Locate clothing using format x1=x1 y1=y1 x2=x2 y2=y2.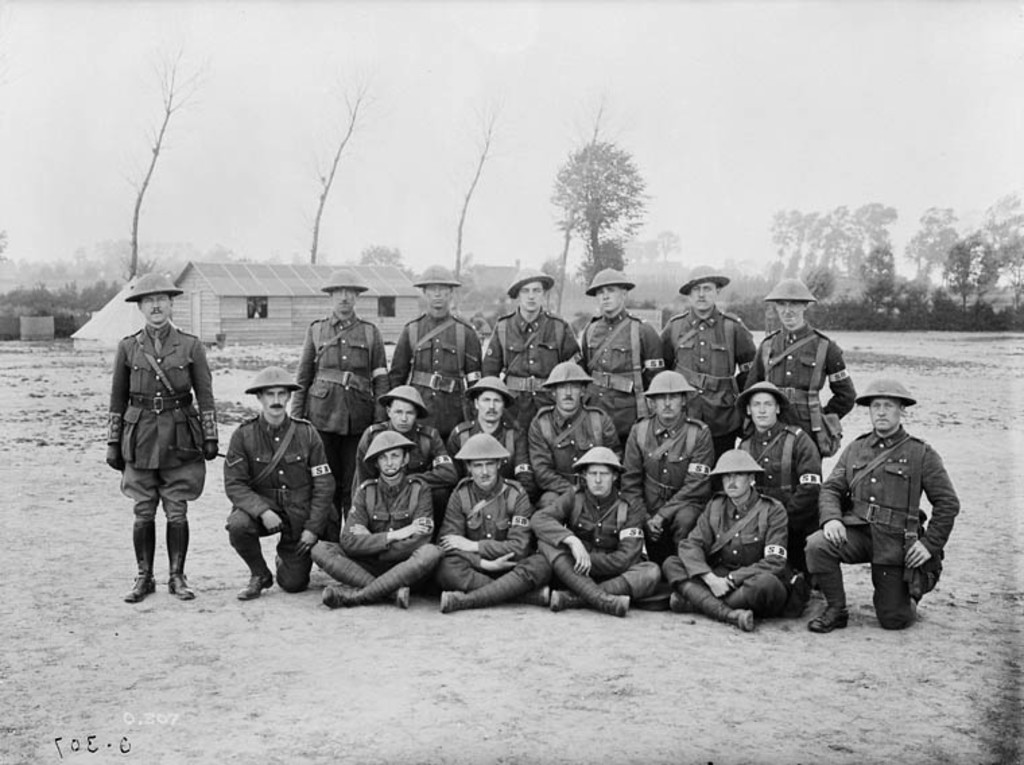
x1=445 y1=420 x2=530 y2=490.
